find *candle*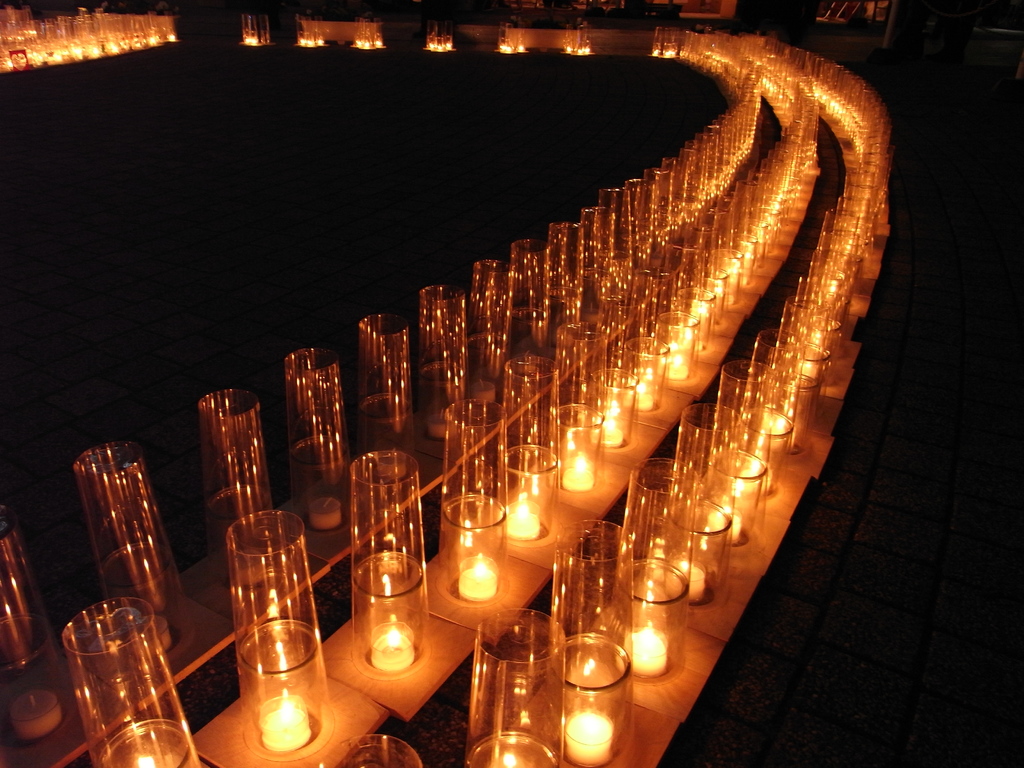
<region>566, 451, 592, 498</region>
